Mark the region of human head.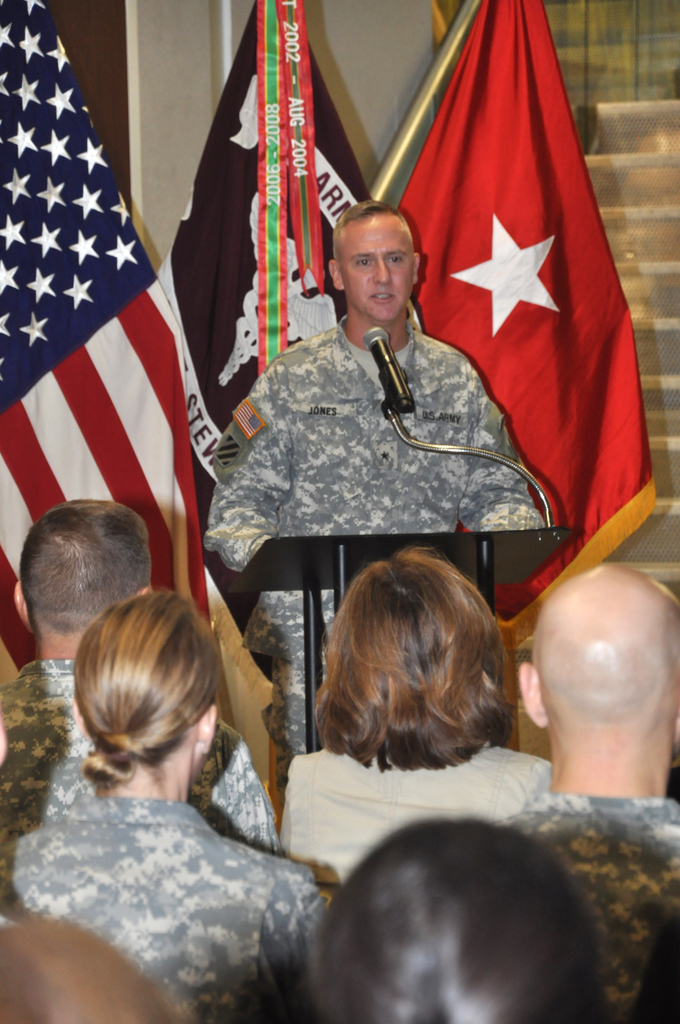
Region: crop(12, 494, 150, 657).
